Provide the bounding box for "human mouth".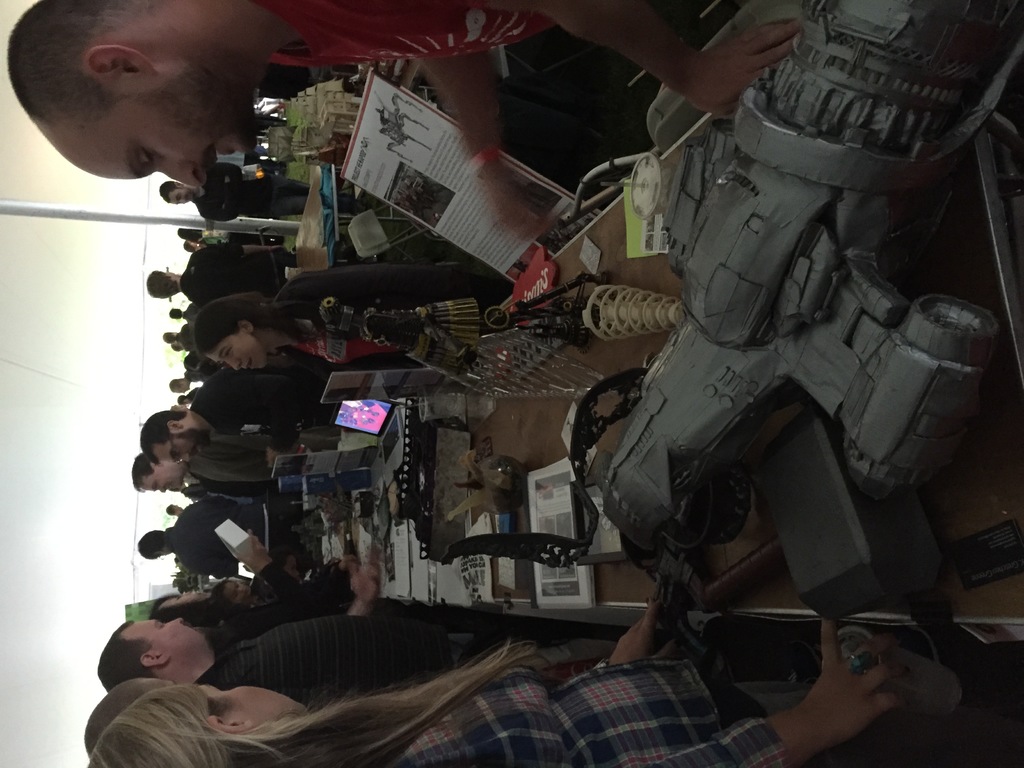
pyautogui.locateOnScreen(245, 355, 256, 373).
